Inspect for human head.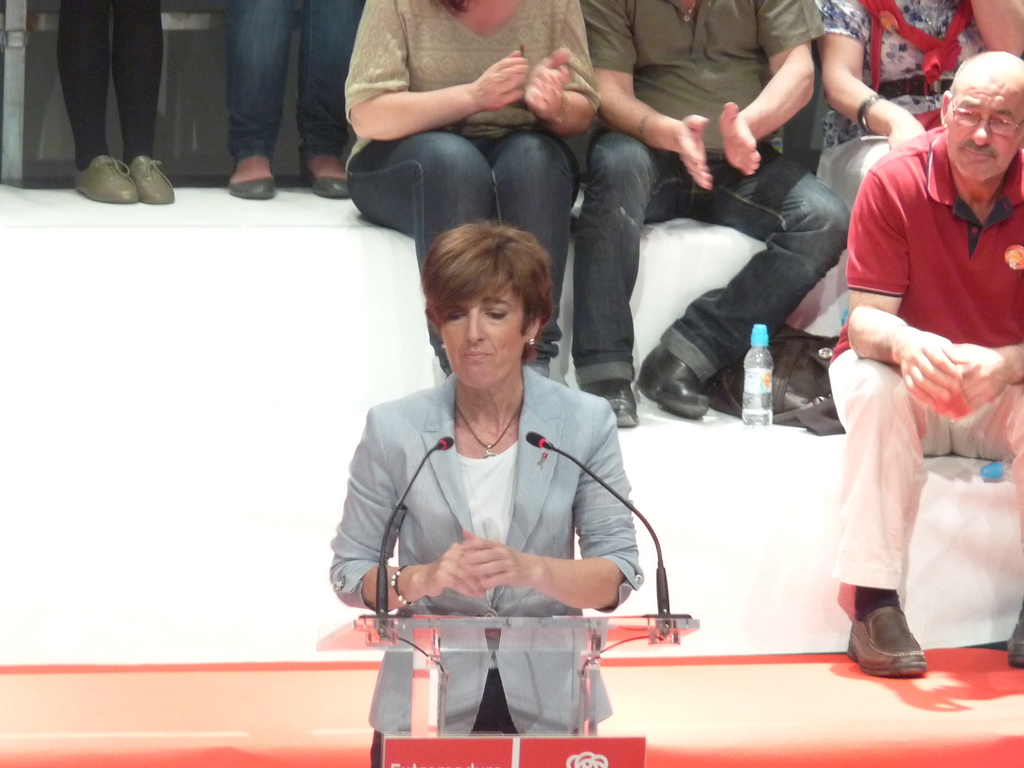
Inspection: <box>413,212,556,380</box>.
